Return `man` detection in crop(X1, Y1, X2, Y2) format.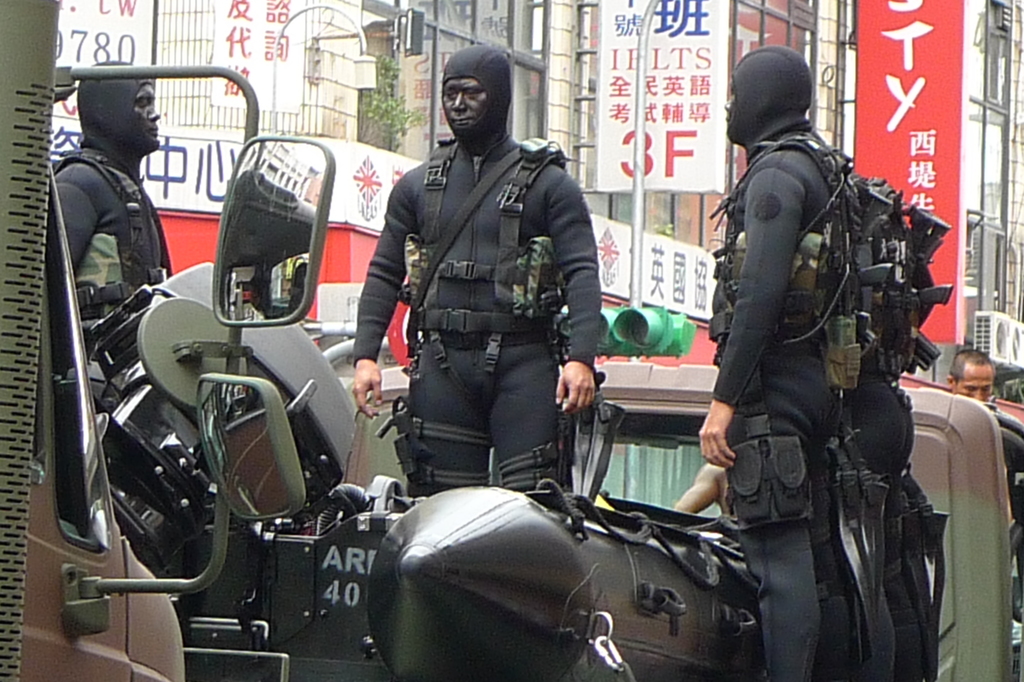
crop(943, 345, 996, 408).
